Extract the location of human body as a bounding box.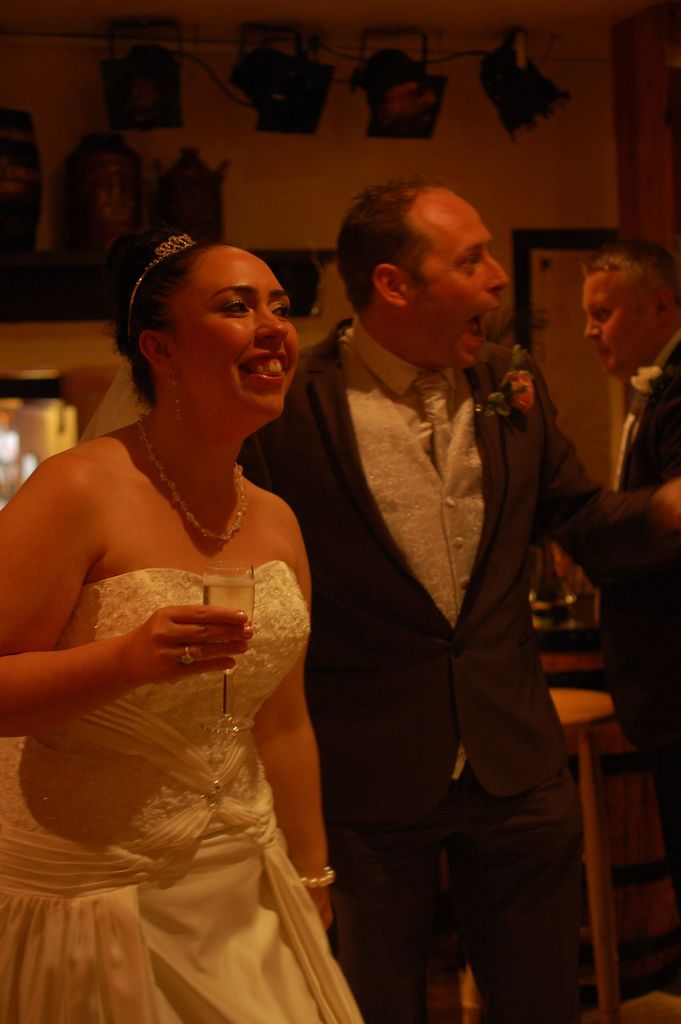
pyautogui.locateOnScreen(615, 337, 680, 941).
